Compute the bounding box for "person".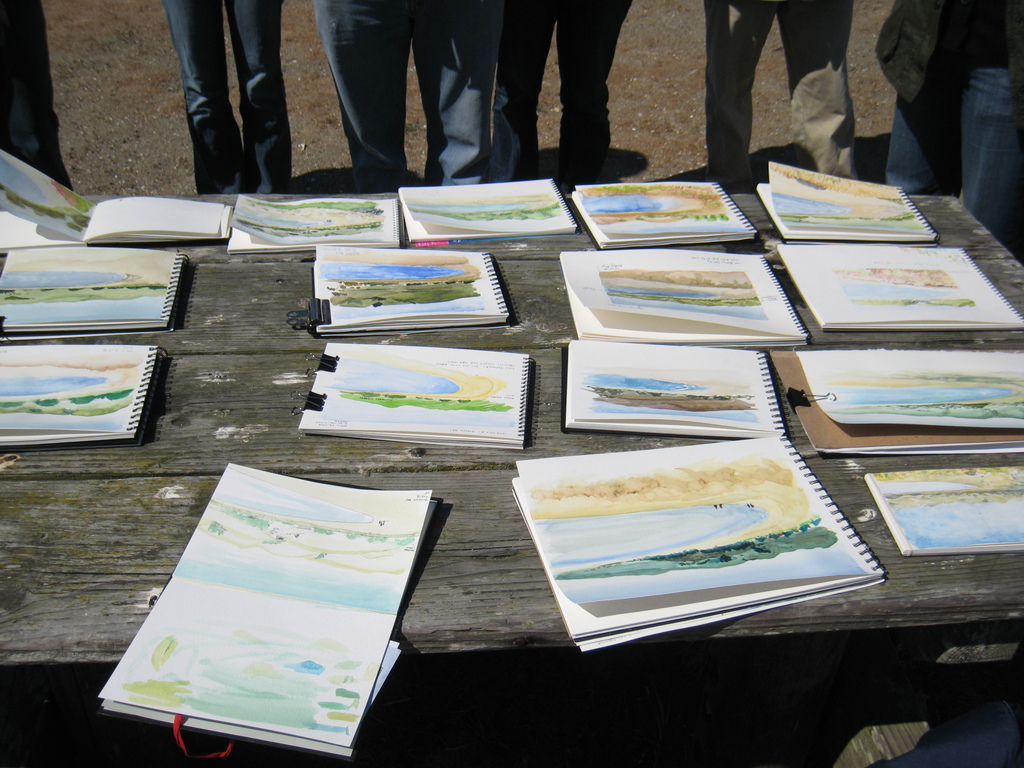
bbox(296, 0, 503, 202).
